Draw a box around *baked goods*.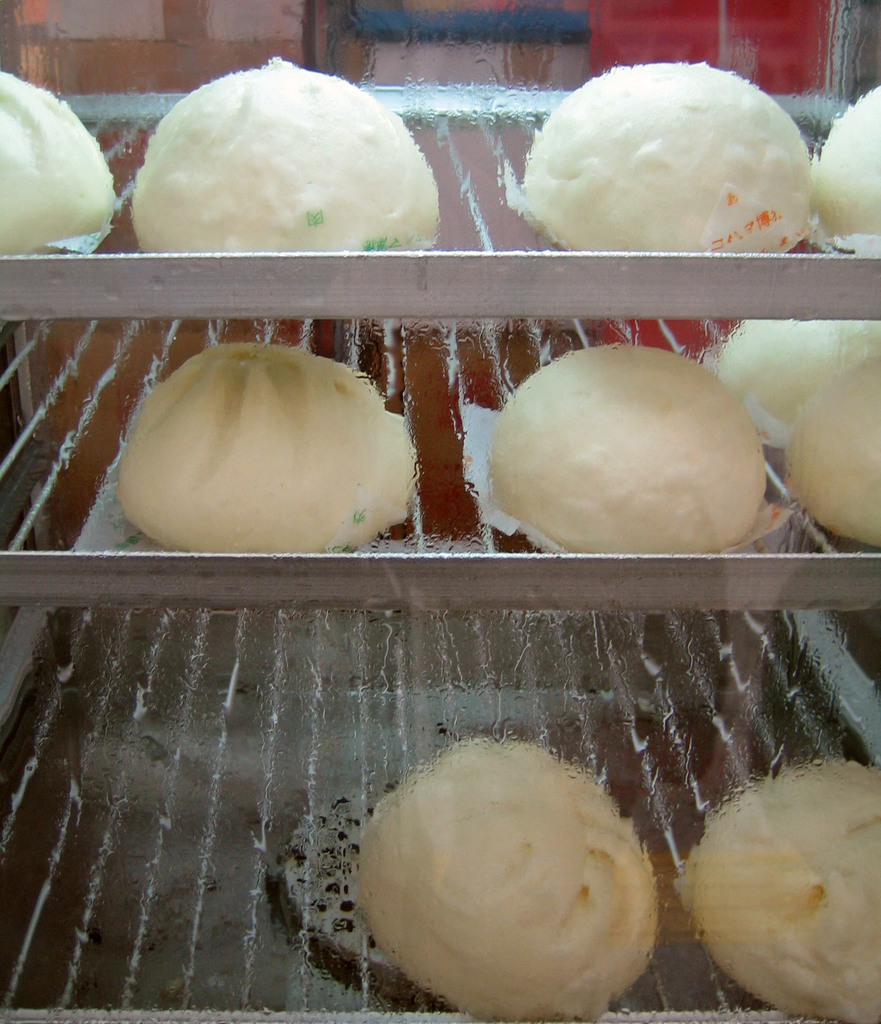
pyautogui.locateOnScreen(688, 756, 880, 1023).
